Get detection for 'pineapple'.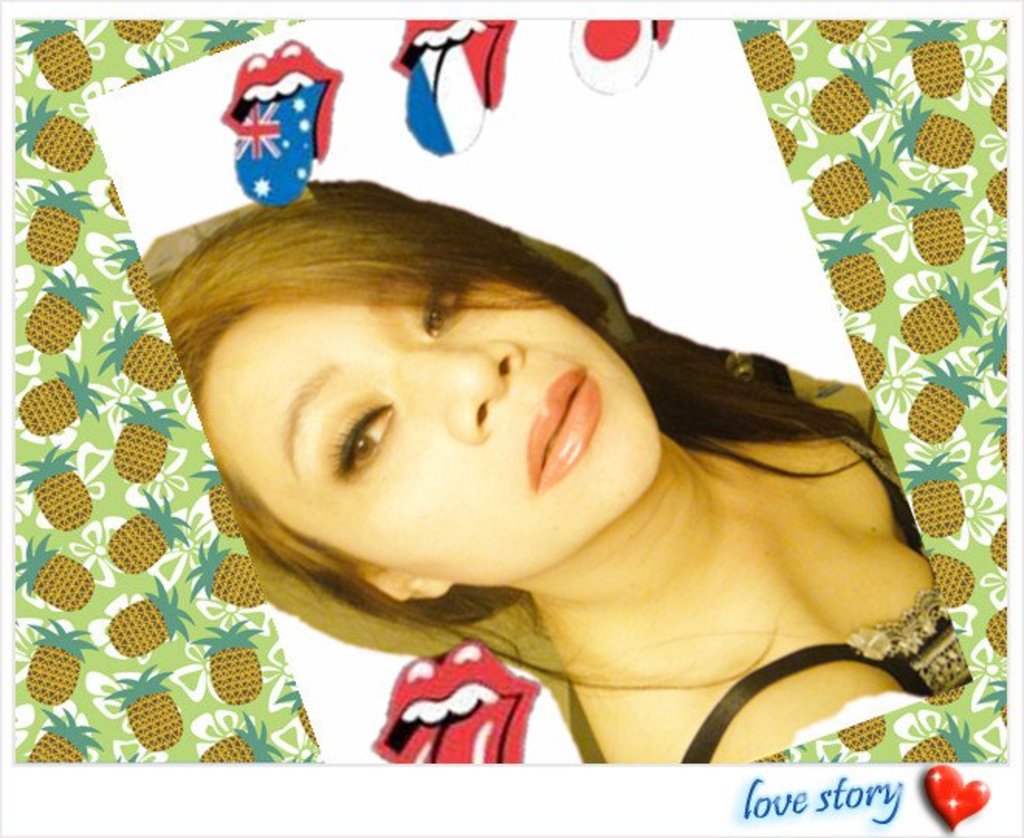
Detection: detection(186, 533, 266, 604).
